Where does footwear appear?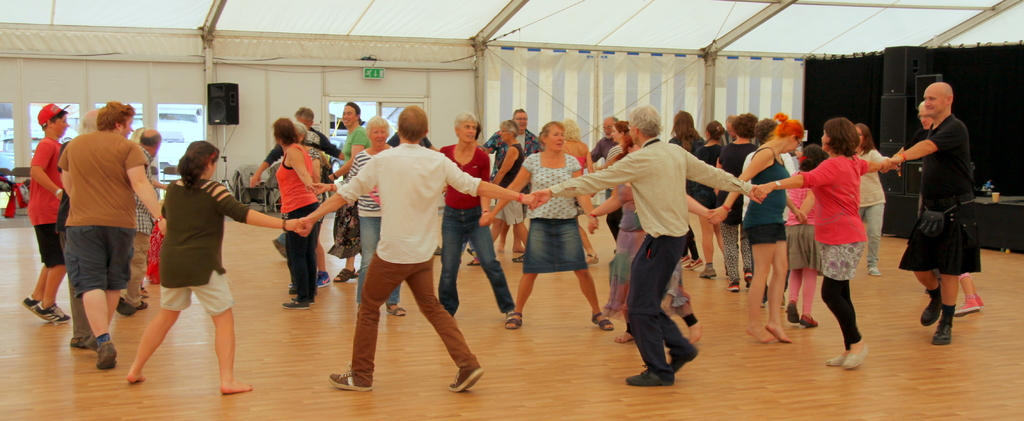
Appears at l=743, t=270, r=753, b=286.
